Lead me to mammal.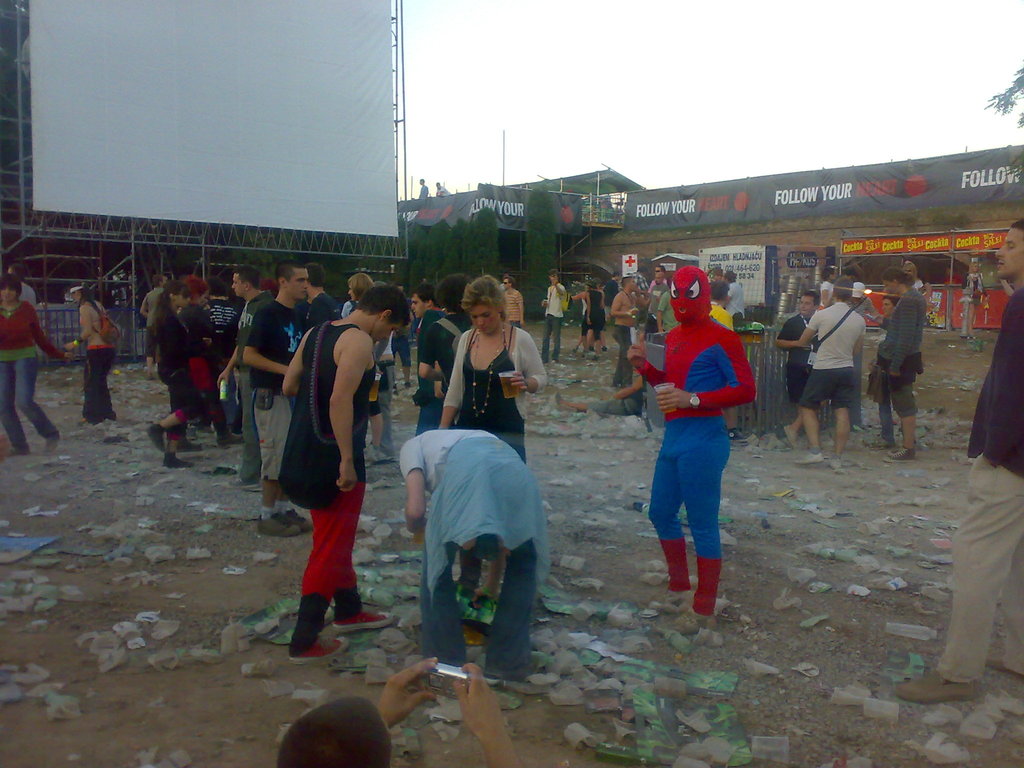
Lead to 646/265/668/292.
